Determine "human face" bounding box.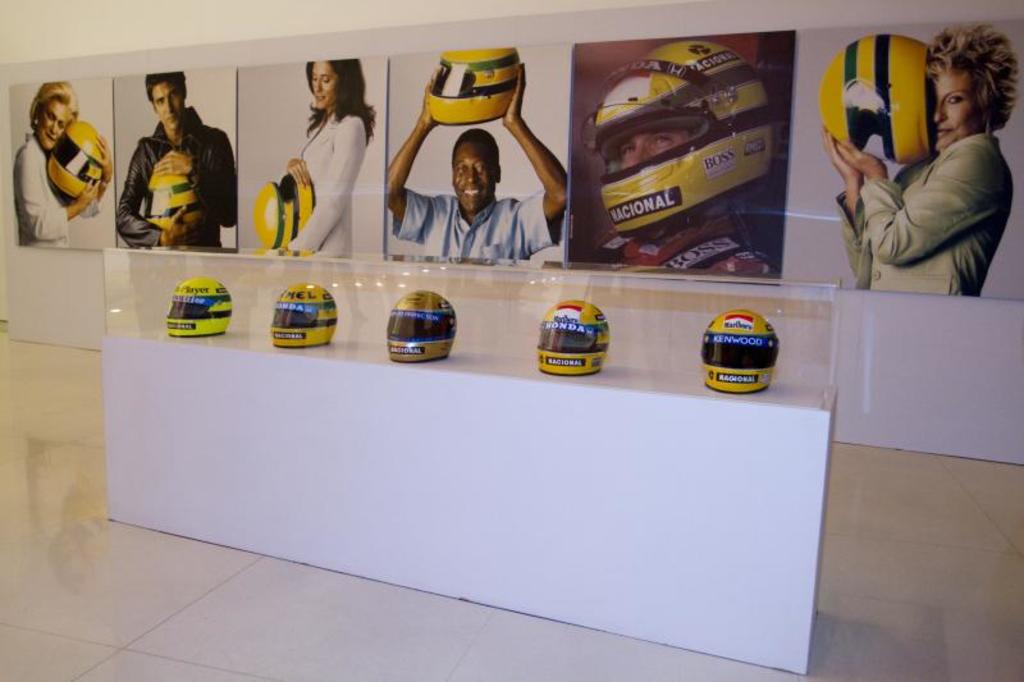
Determined: (611, 125, 686, 198).
